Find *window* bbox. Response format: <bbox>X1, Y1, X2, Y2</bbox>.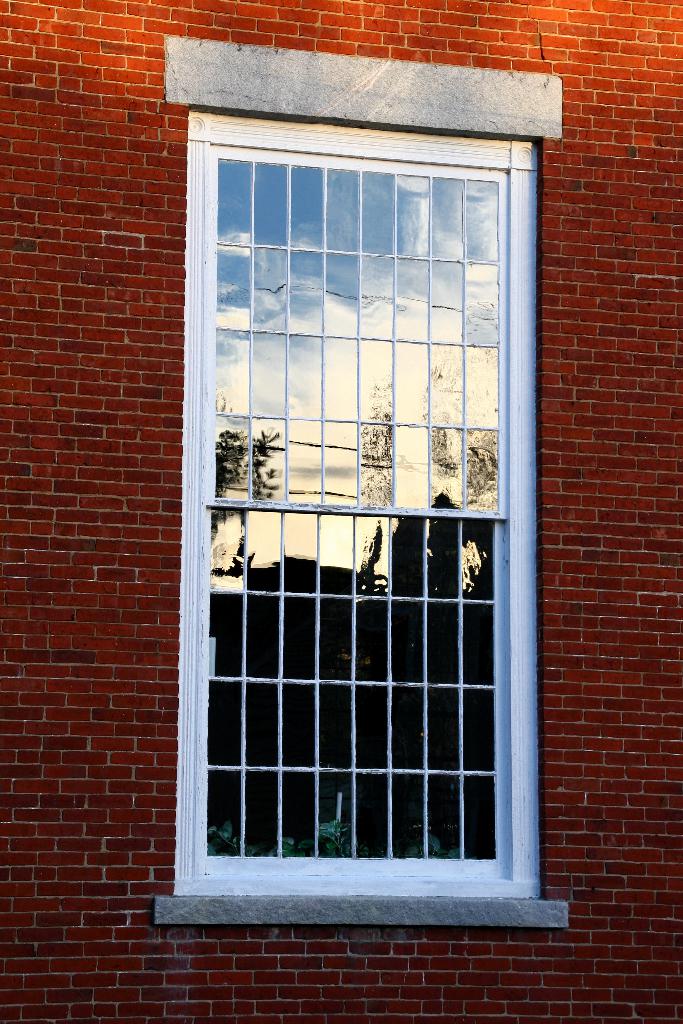
<bbox>184, 92, 554, 911</bbox>.
